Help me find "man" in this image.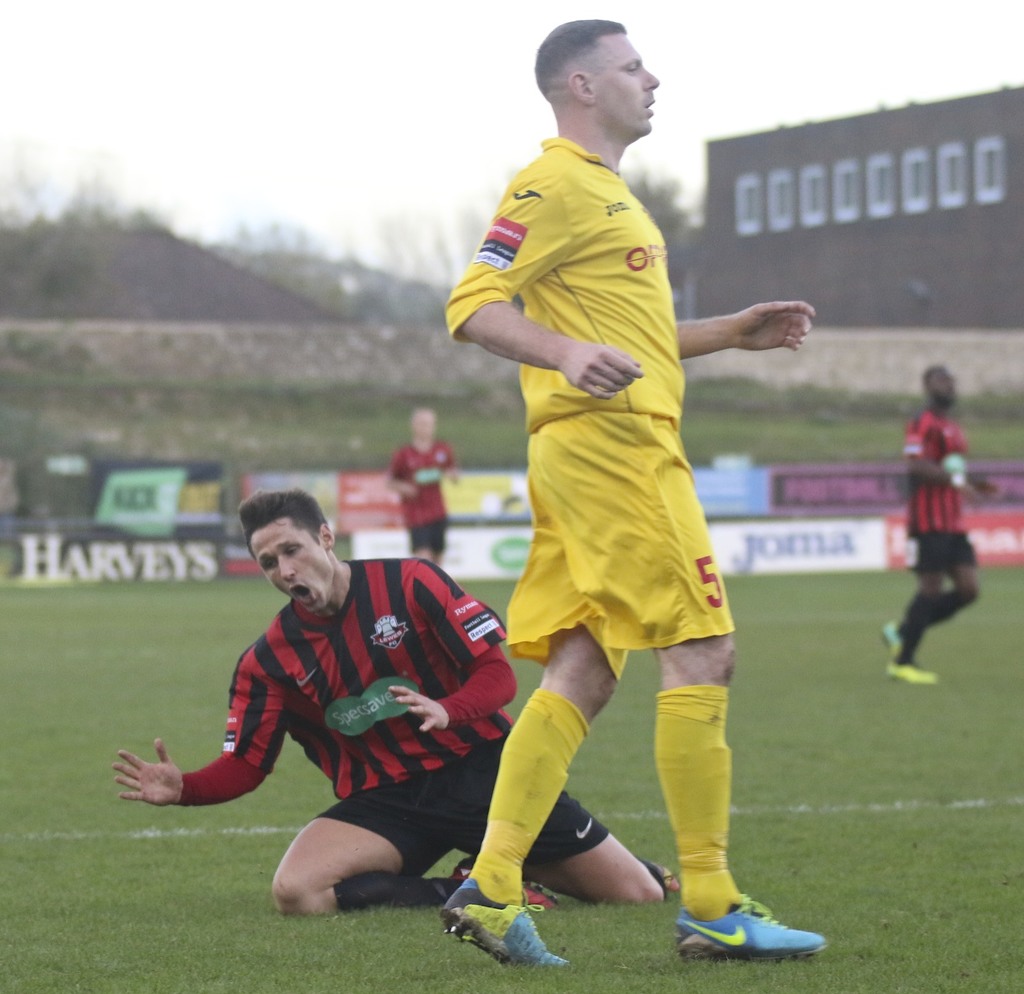
Found it: [422,42,794,960].
